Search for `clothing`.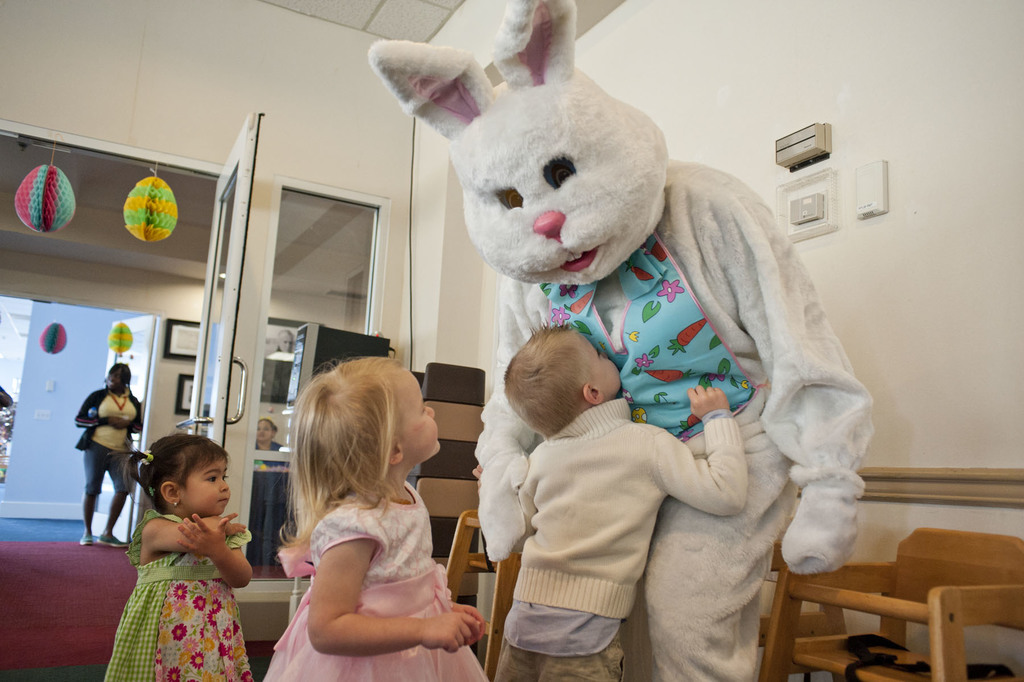
Found at bbox(112, 497, 260, 672).
